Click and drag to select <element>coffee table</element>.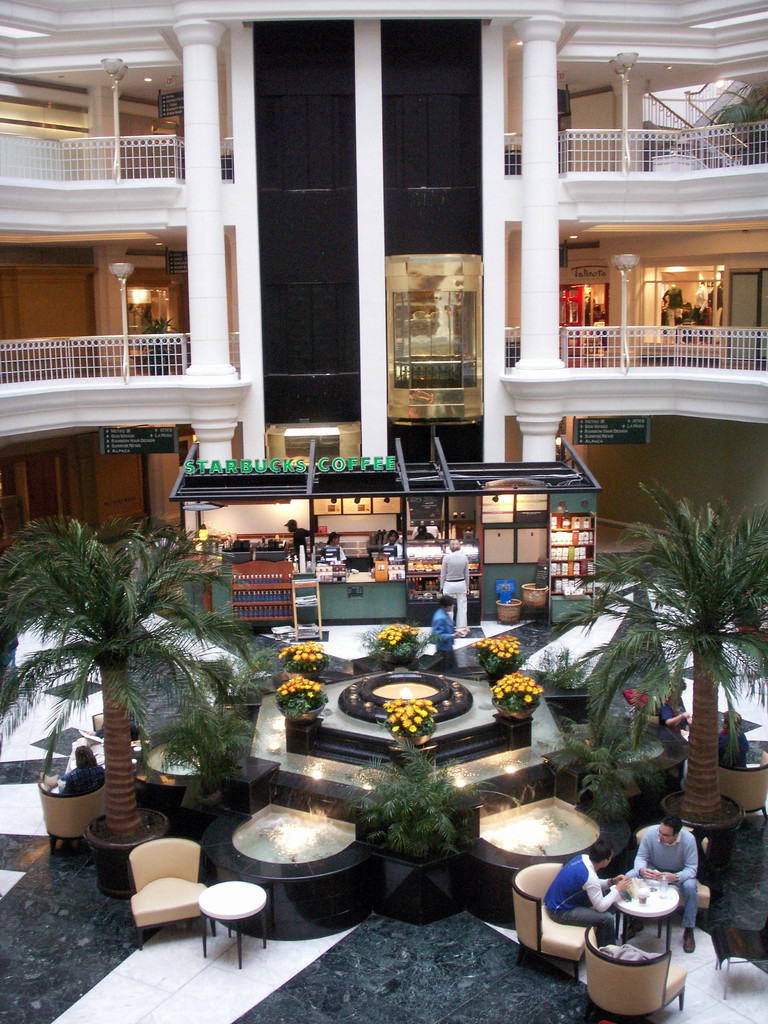
Selection: region(604, 879, 681, 957).
